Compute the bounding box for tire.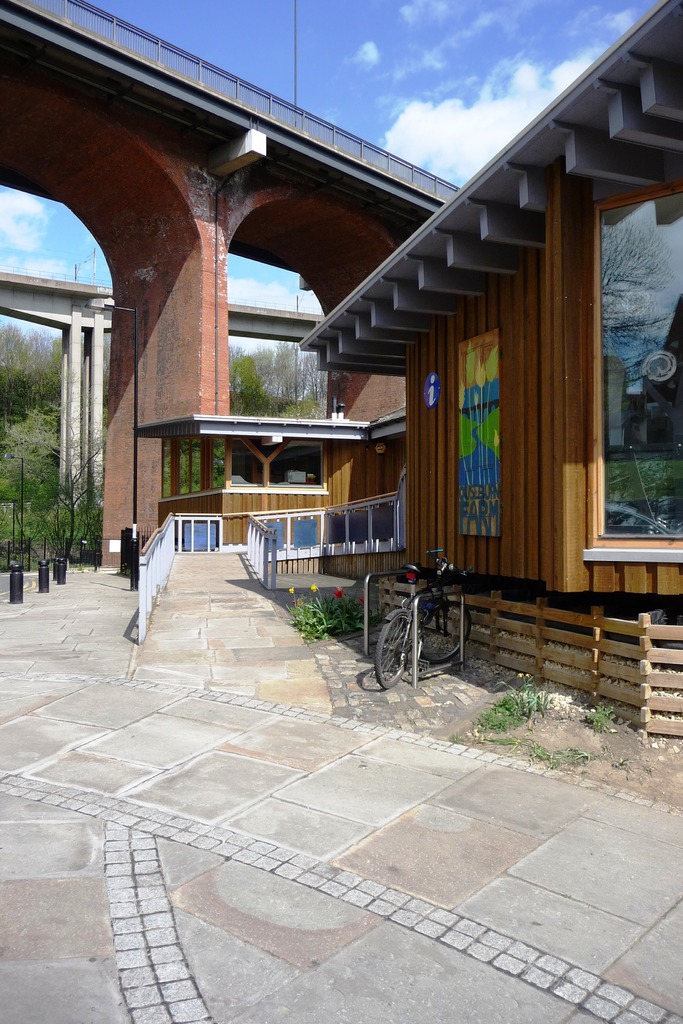
detection(419, 601, 472, 662).
